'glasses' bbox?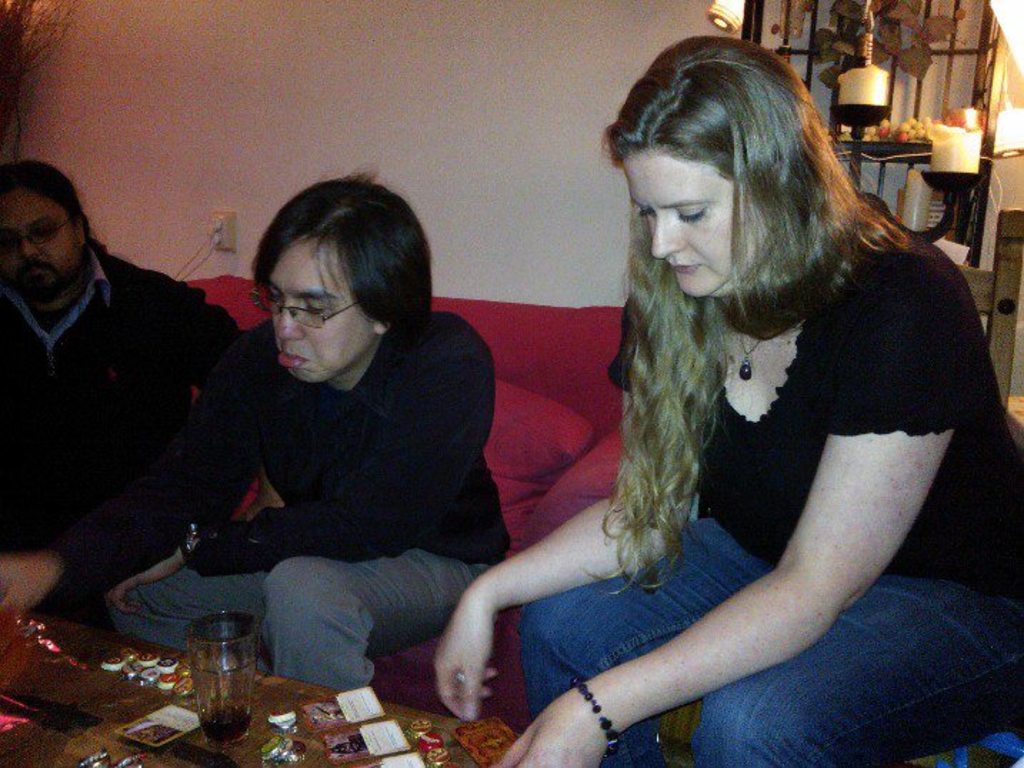
l=241, t=281, r=383, b=328
